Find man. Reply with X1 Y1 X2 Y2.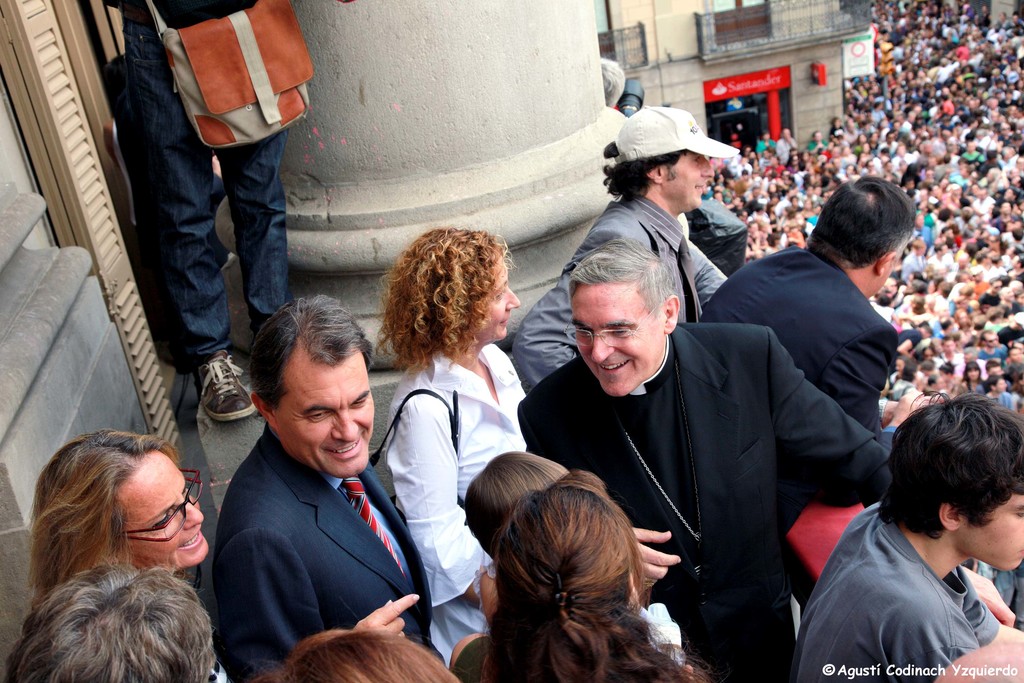
522 214 863 666.
